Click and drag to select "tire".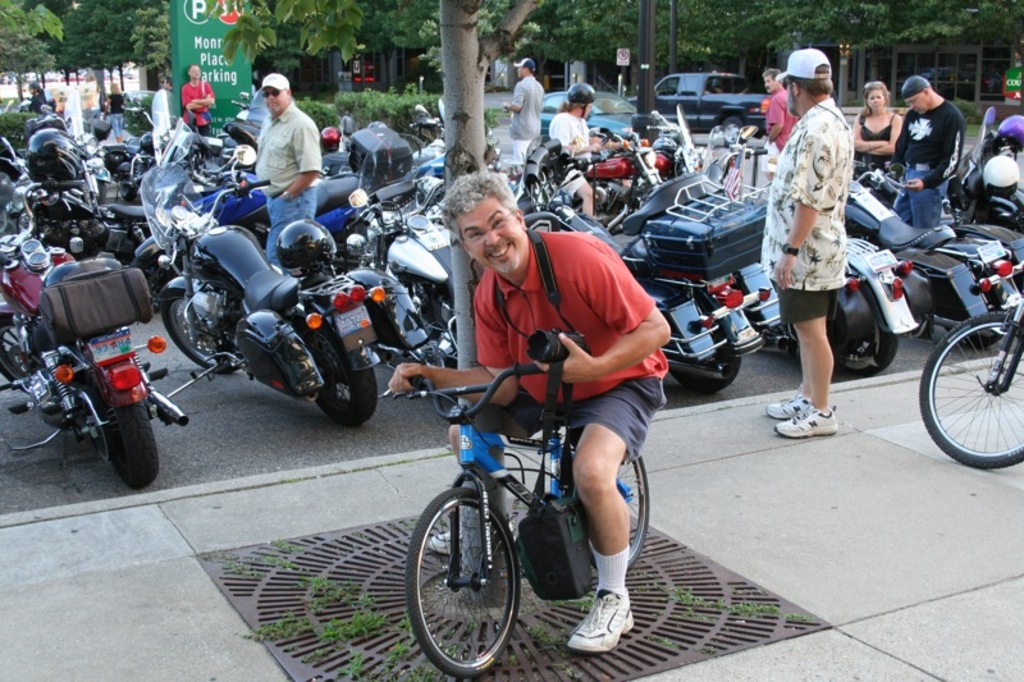
Selection: {"left": 714, "top": 115, "right": 742, "bottom": 148}.
